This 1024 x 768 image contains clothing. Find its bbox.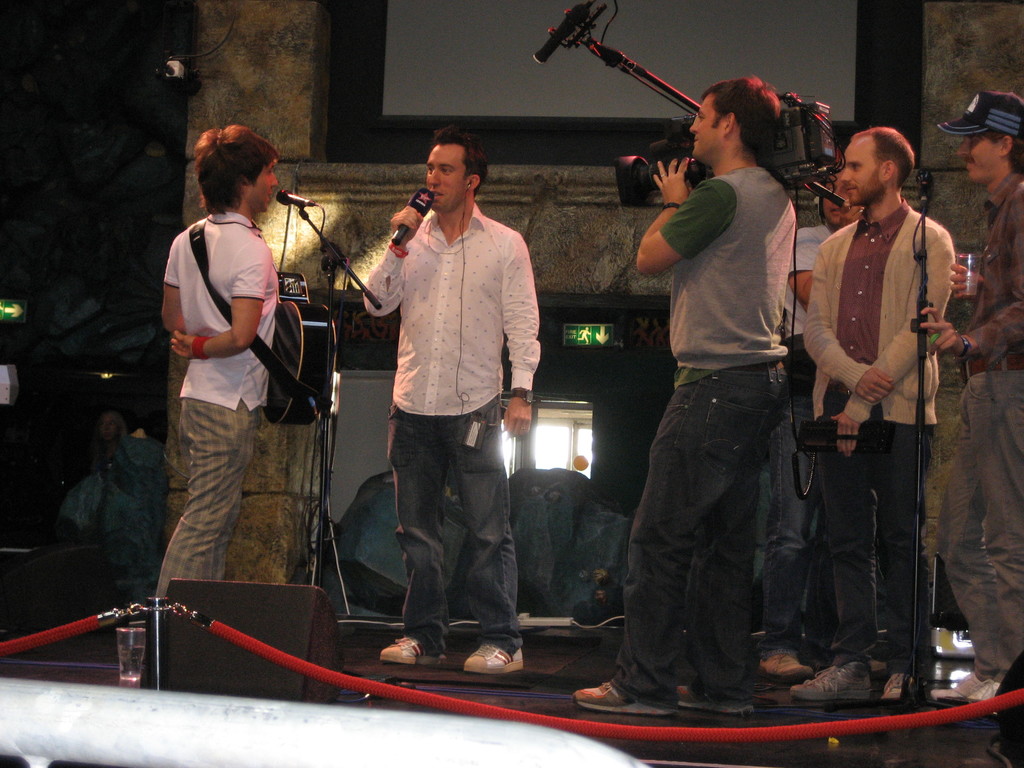
{"left": 936, "top": 171, "right": 1023, "bottom": 685}.
